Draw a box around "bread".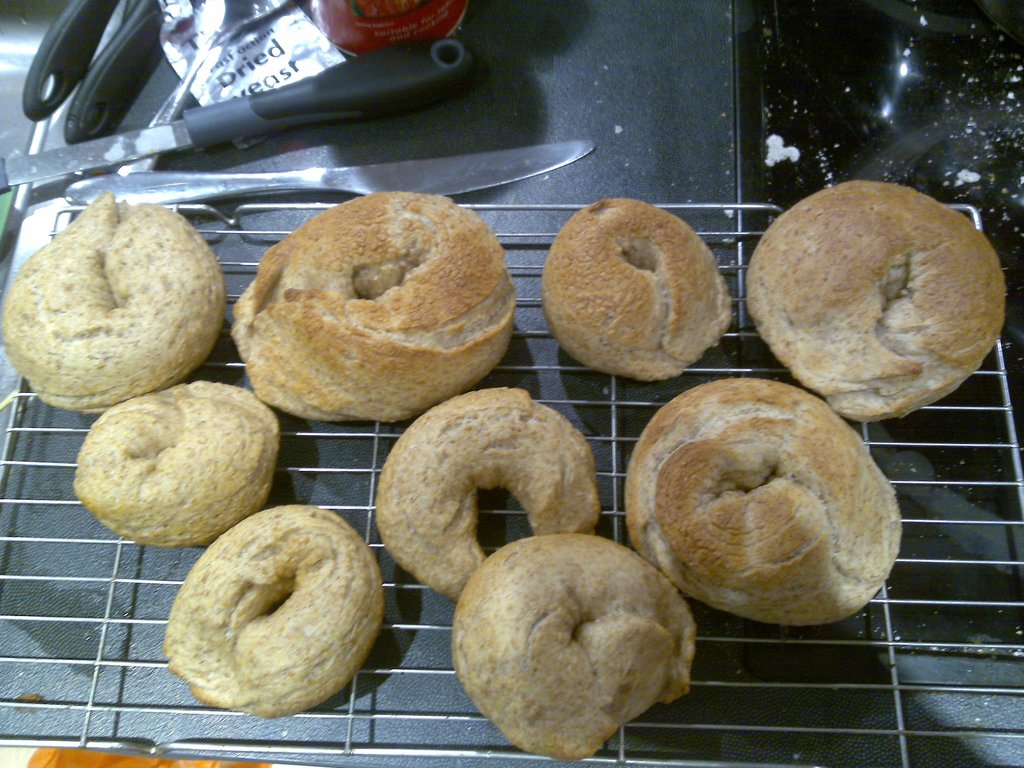
locate(165, 500, 388, 722).
